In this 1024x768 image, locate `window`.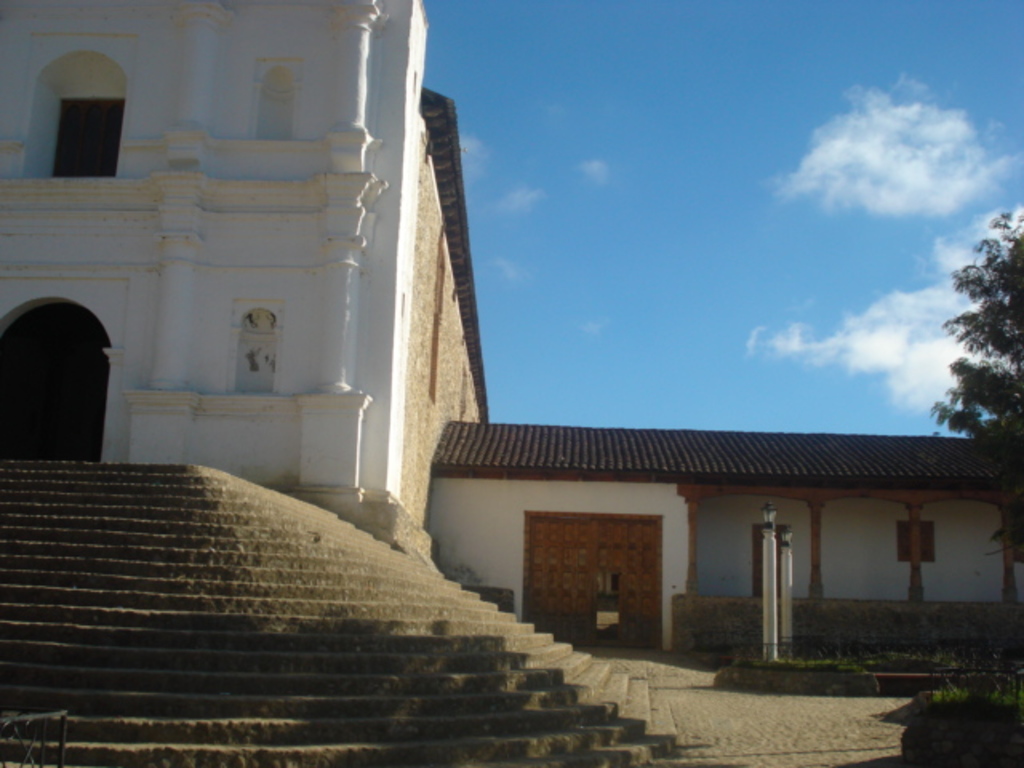
Bounding box: box(53, 98, 125, 176).
